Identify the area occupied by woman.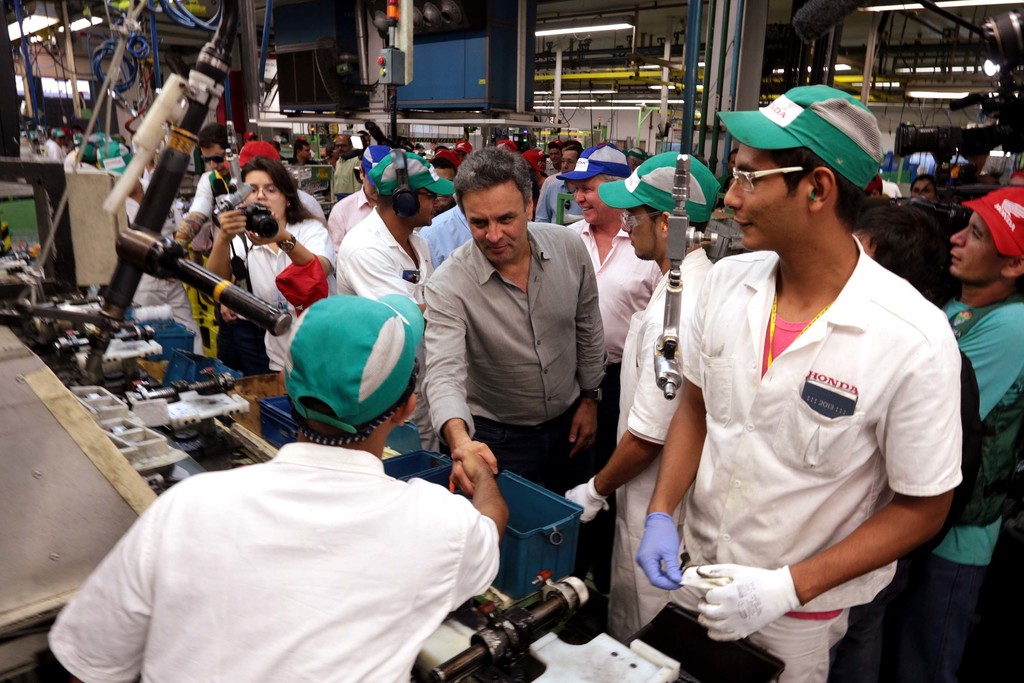
Area: 204/154/333/368.
